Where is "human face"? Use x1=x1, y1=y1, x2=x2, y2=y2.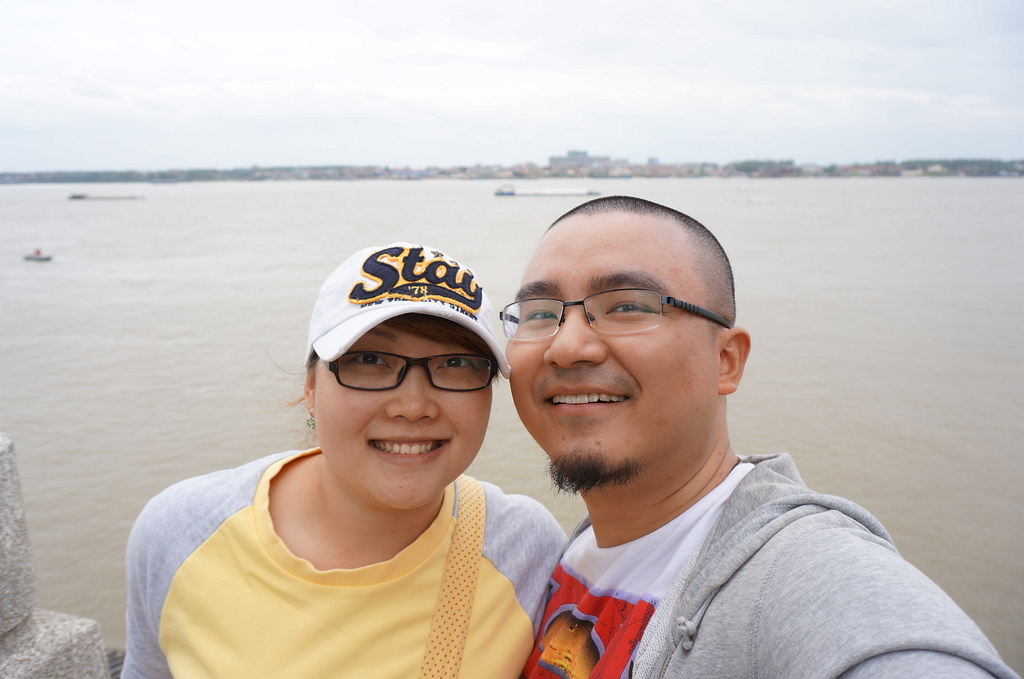
x1=506, y1=227, x2=717, y2=473.
